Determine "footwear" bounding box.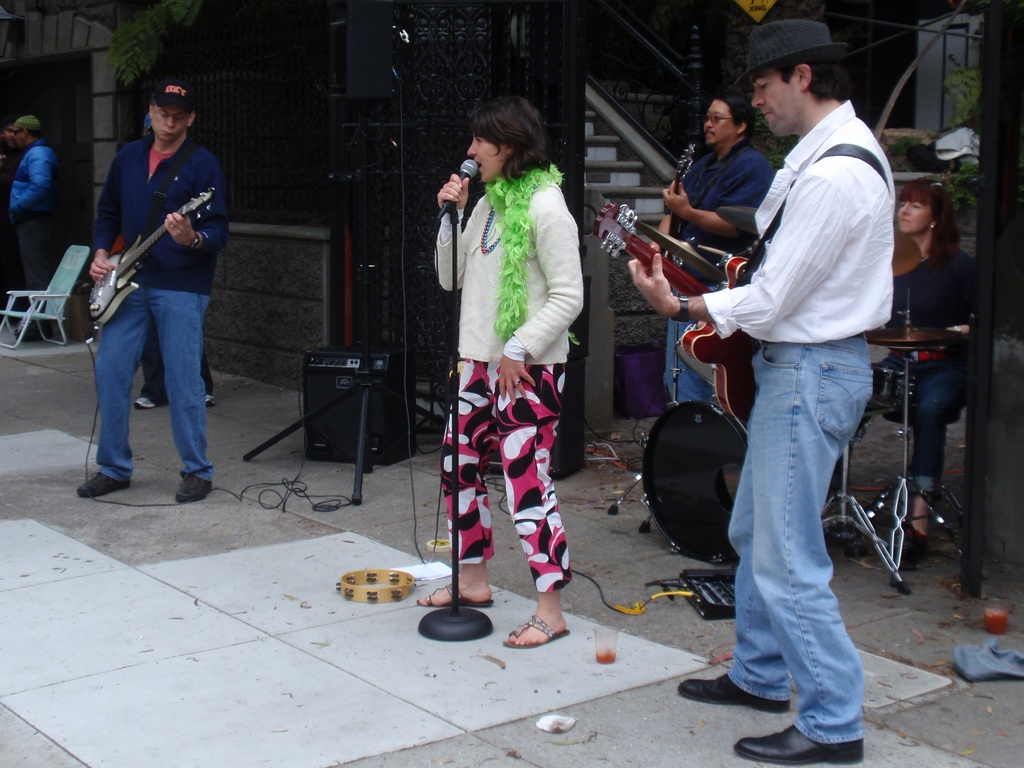
Determined: select_region(173, 474, 212, 505).
